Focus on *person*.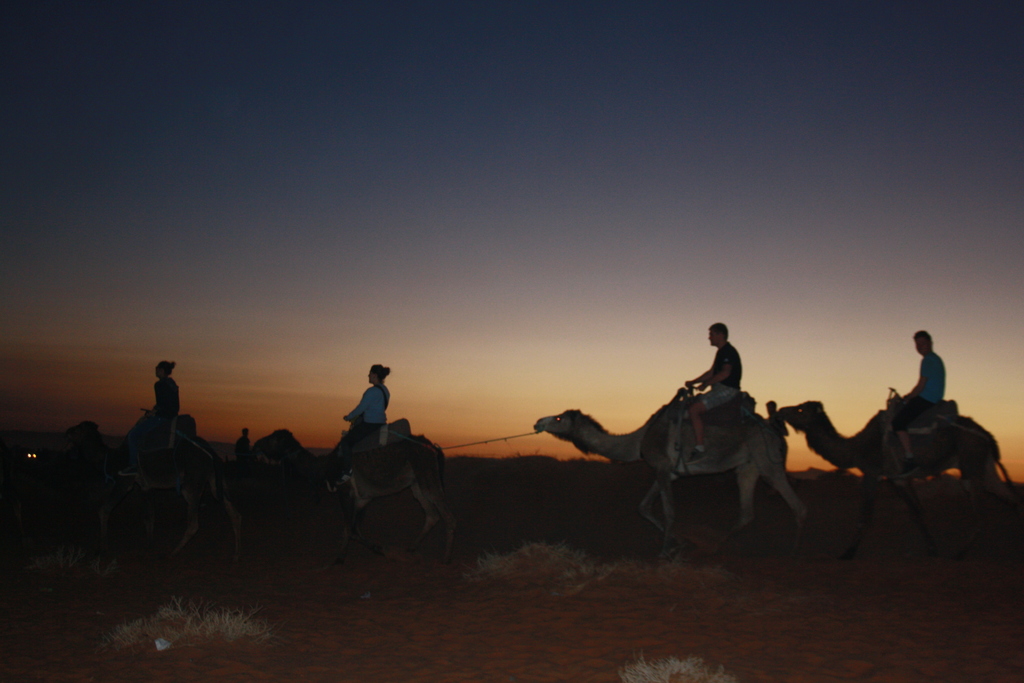
Focused at 898 325 956 481.
